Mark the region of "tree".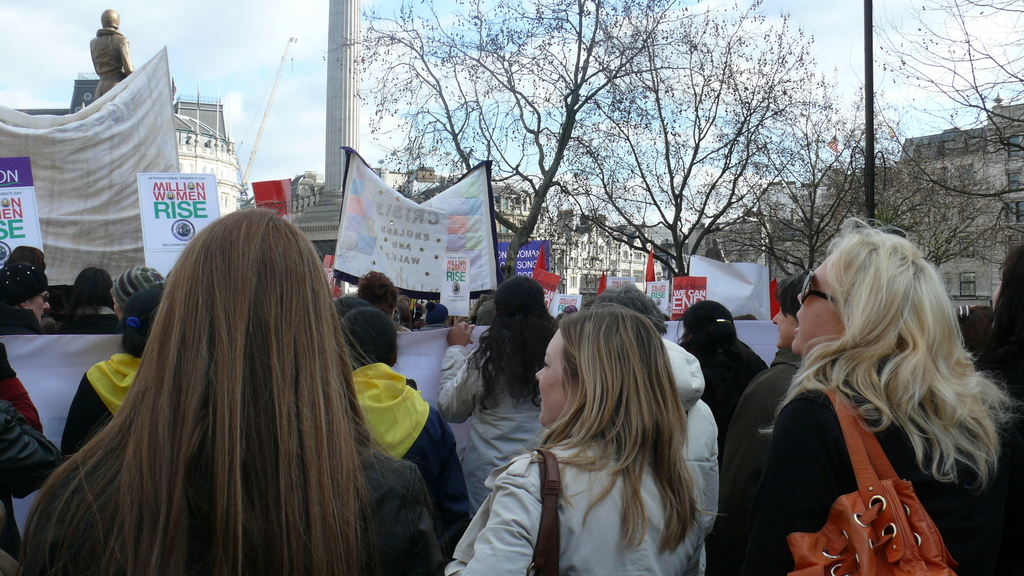
Region: {"left": 883, "top": 0, "right": 1023, "bottom": 340}.
